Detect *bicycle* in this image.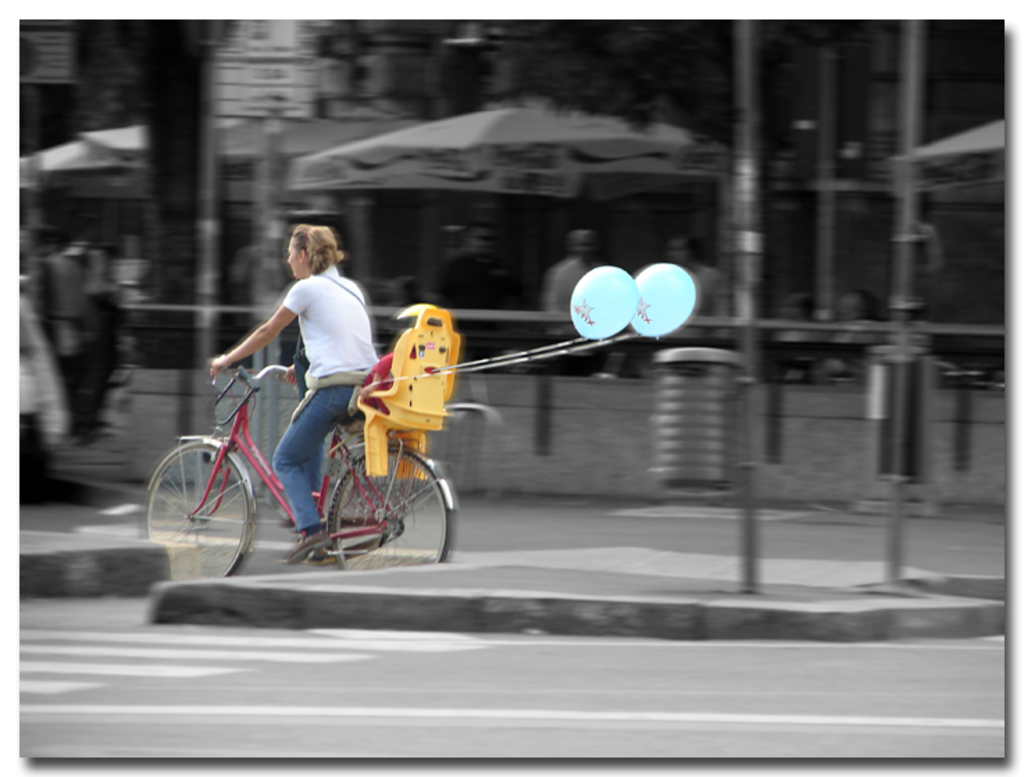
Detection: [x1=143, y1=349, x2=468, y2=587].
